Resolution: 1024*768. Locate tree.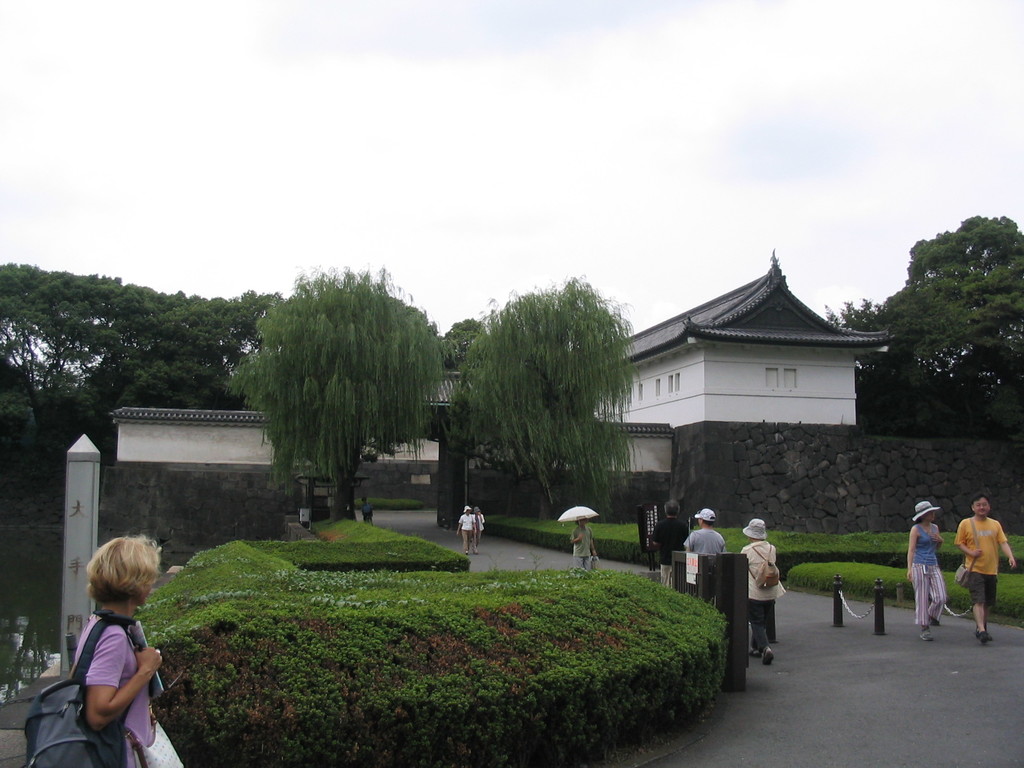
(429,269,645,525).
